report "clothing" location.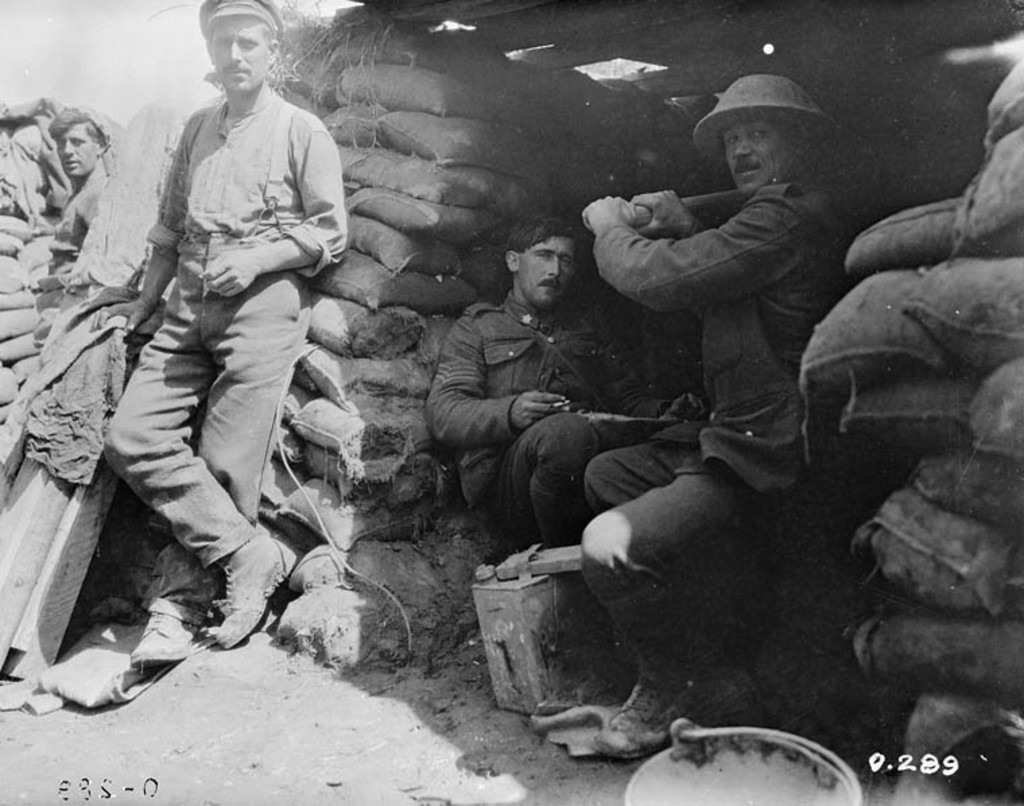
Report: l=427, t=290, r=655, b=555.
